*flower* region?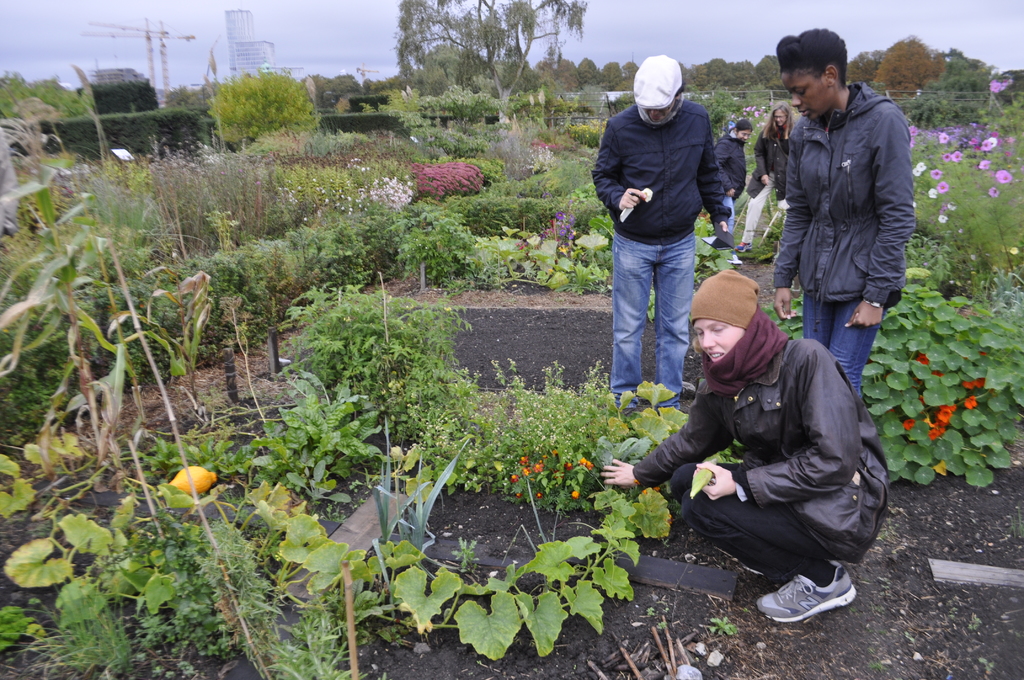
(963, 395, 979, 412)
